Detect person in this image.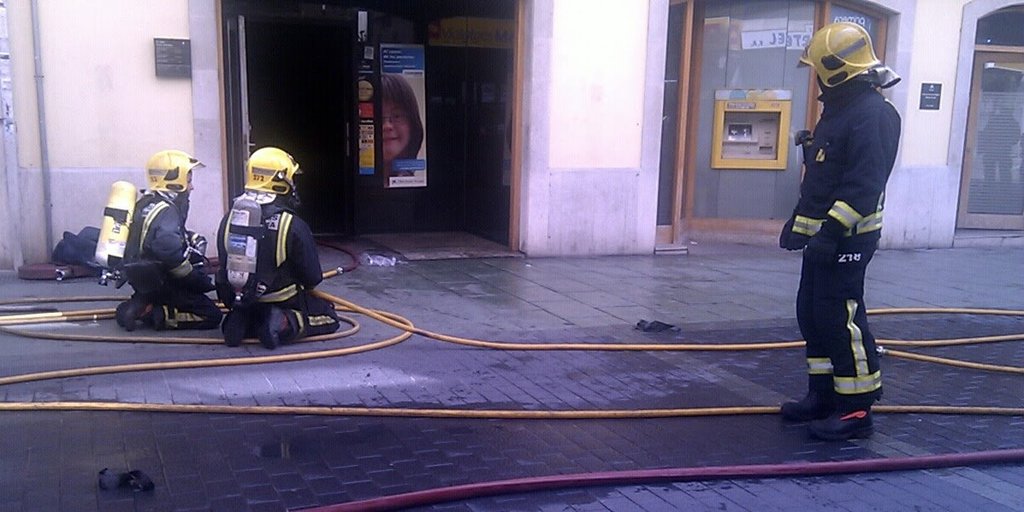
Detection: x1=106, y1=151, x2=216, y2=335.
